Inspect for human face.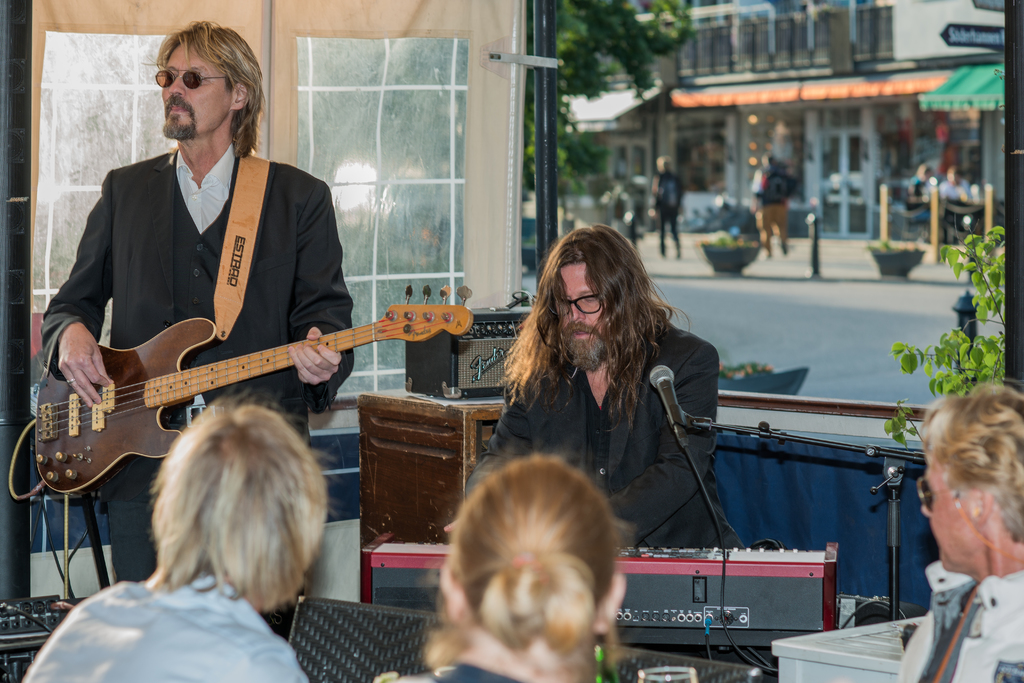
Inspection: x1=927, y1=454, x2=976, y2=570.
